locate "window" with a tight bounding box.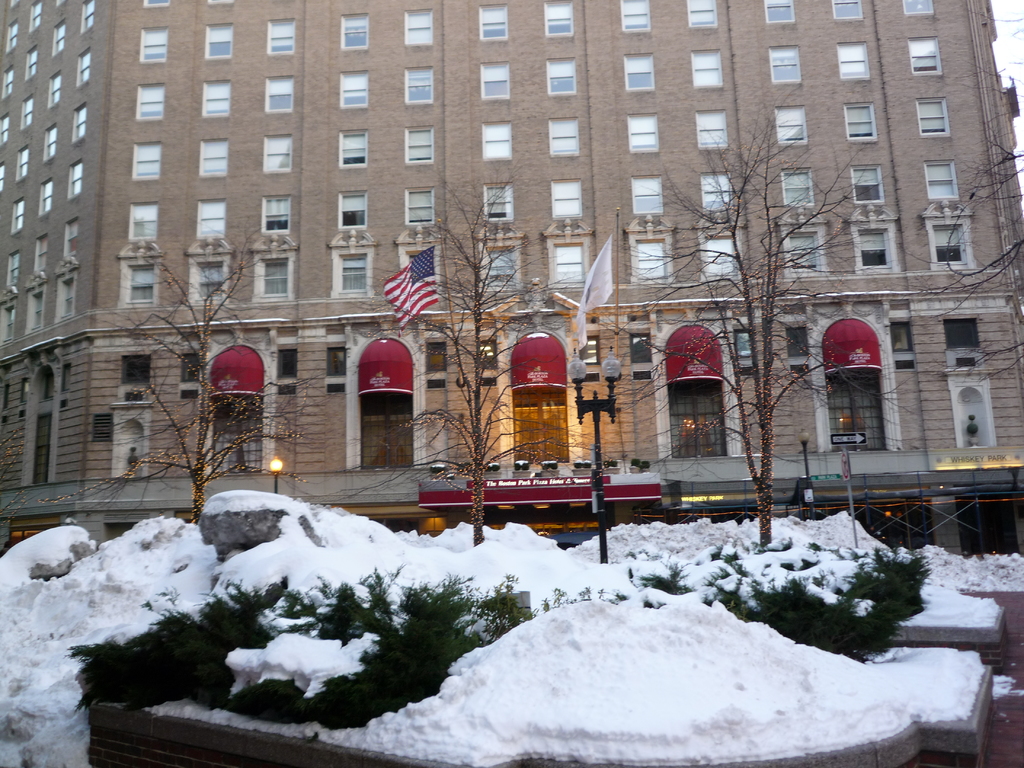
crop(701, 172, 730, 209).
